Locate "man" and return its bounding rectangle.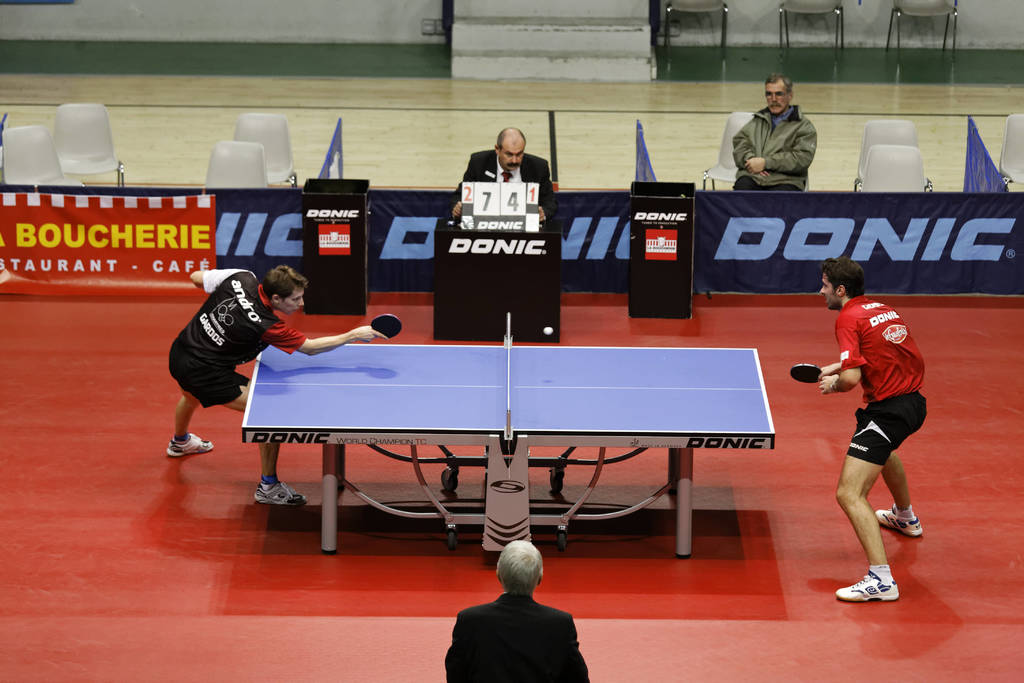
(x1=166, y1=262, x2=388, y2=509).
